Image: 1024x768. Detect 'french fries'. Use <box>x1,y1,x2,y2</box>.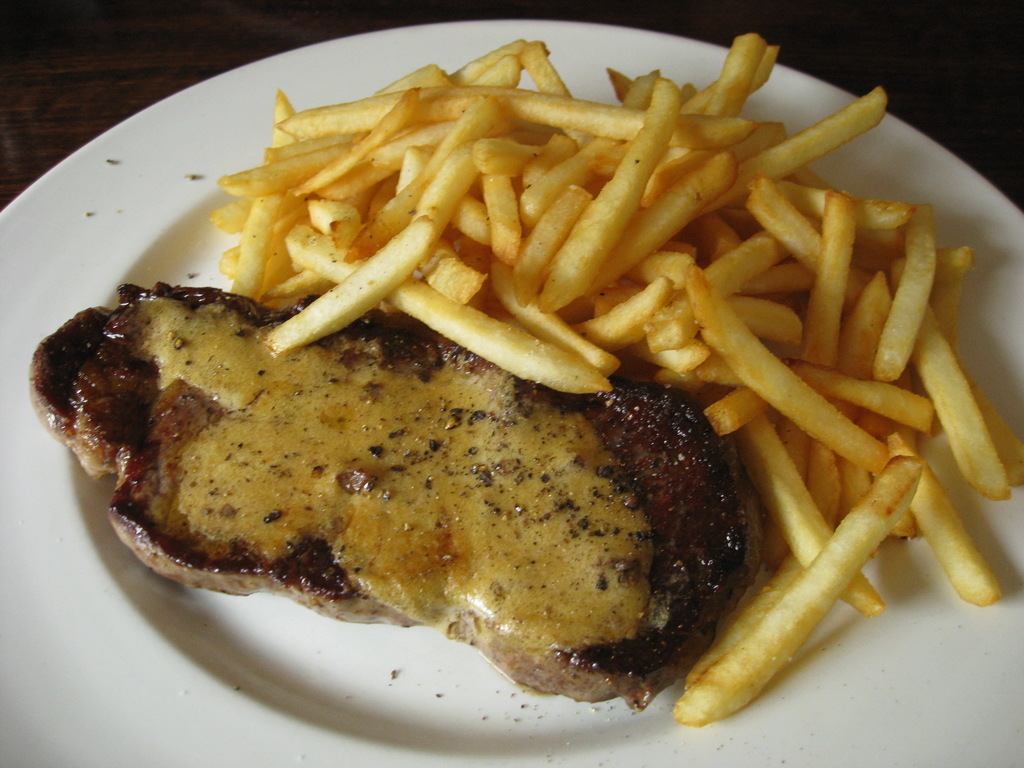
<box>532,77,681,312</box>.
